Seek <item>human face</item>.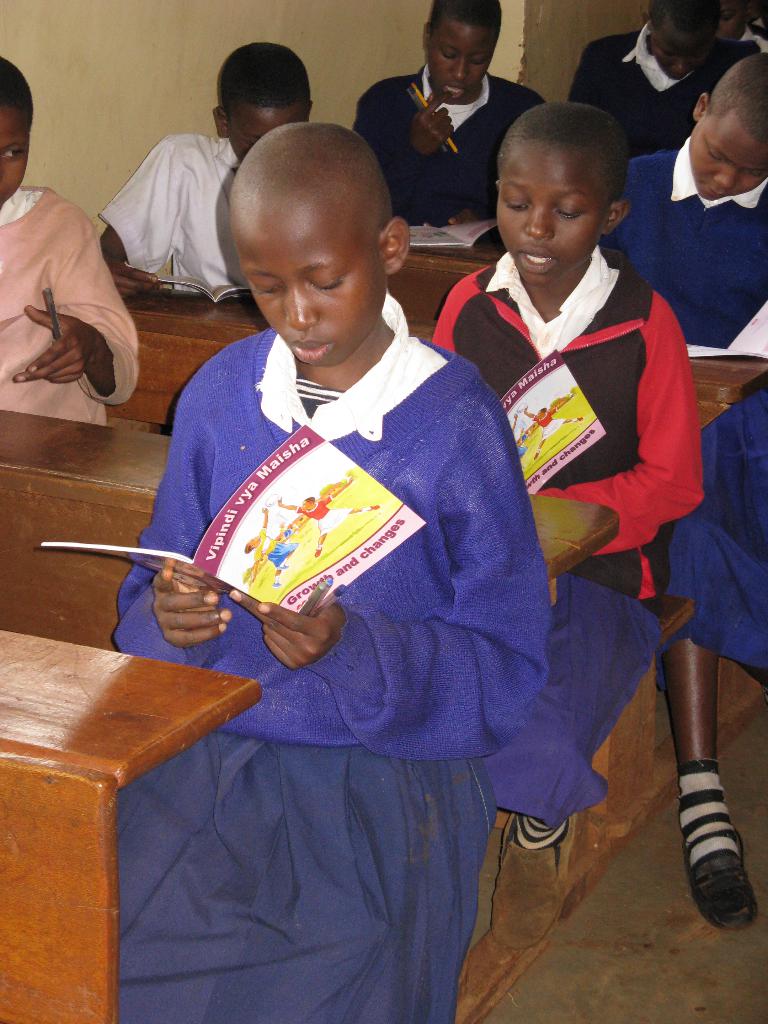
box(692, 113, 767, 198).
